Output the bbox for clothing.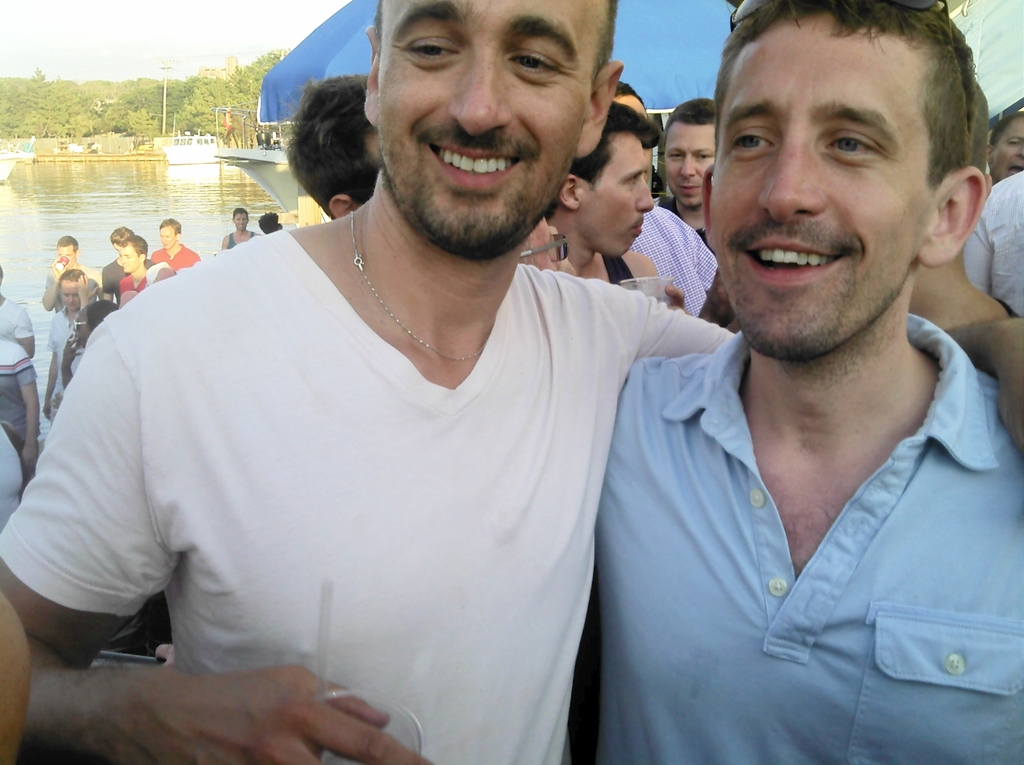
{"left": 151, "top": 242, "right": 200, "bottom": 275}.
